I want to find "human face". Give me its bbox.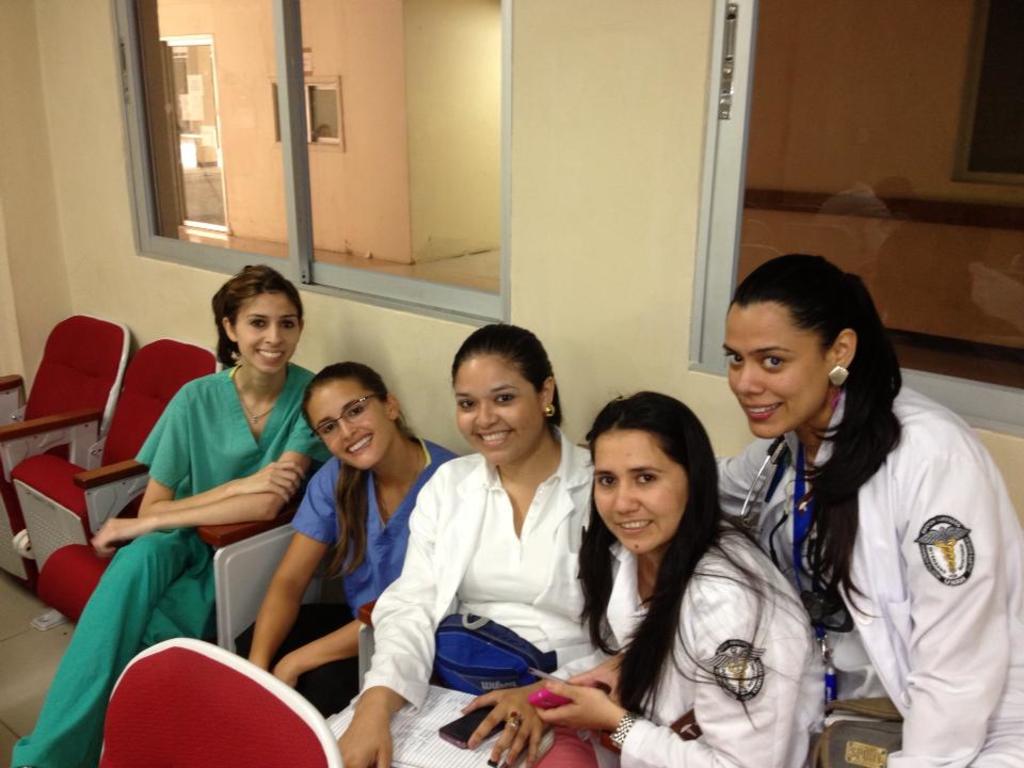
bbox=(453, 345, 542, 467).
